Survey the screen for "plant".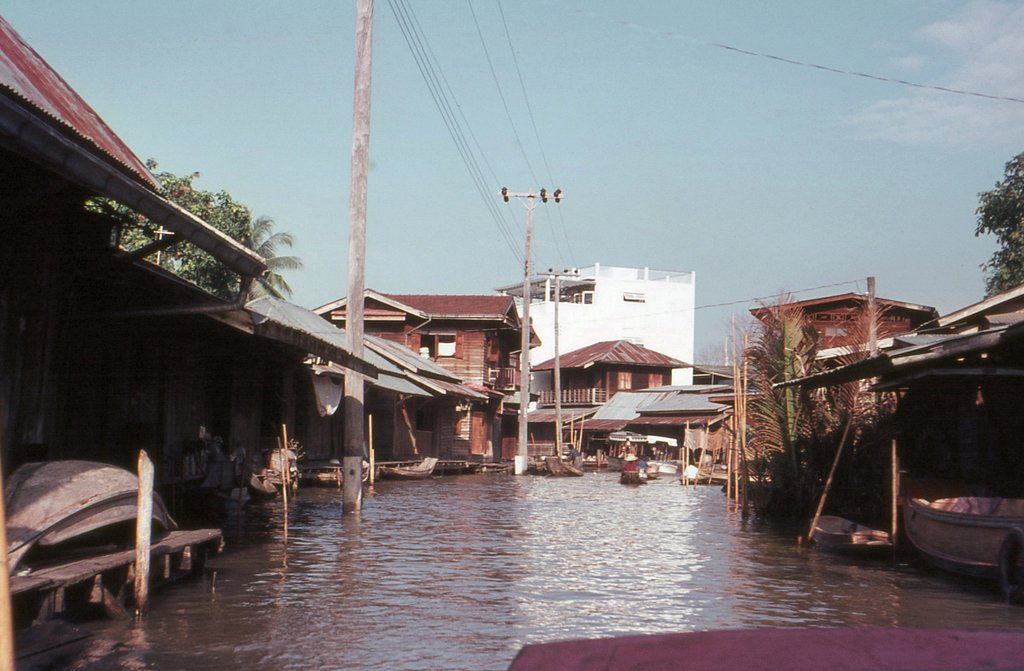
Survey found: 218:193:315:312.
